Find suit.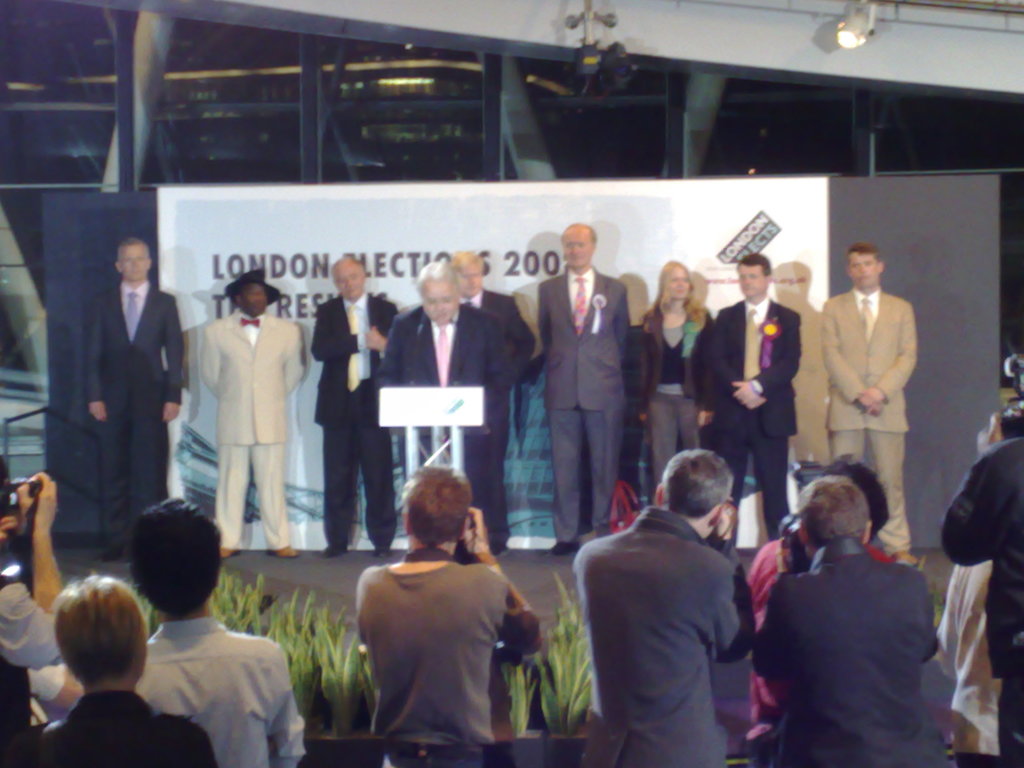
region(700, 301, 805, 541).
